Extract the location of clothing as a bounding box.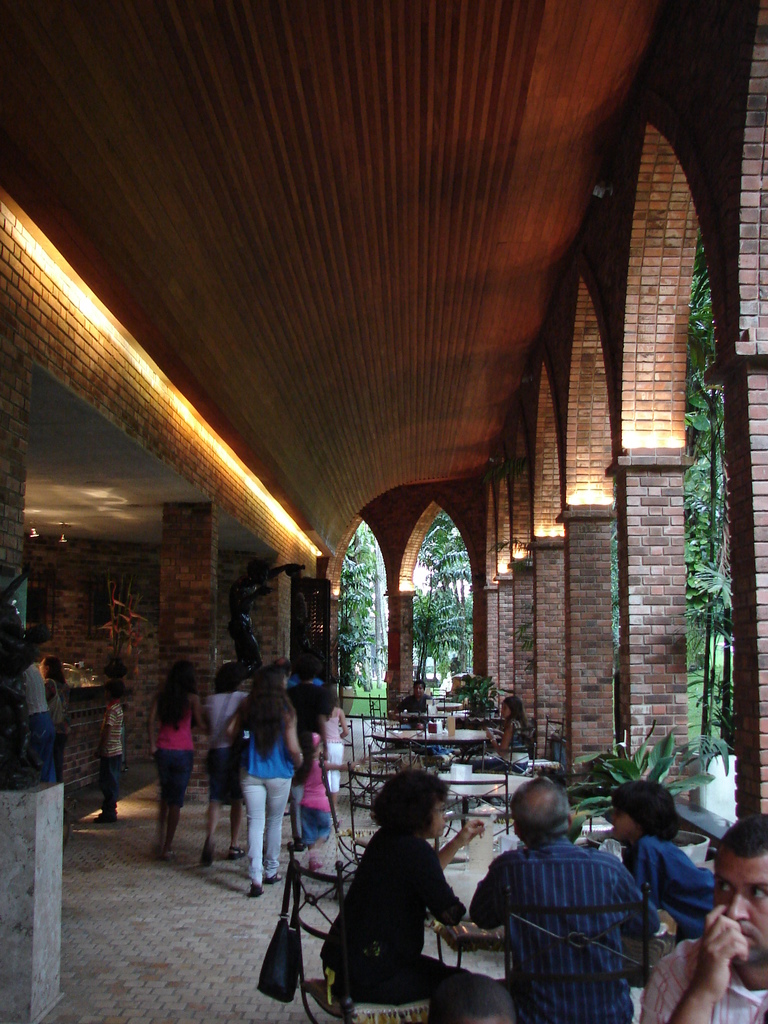
x1=156 y1=691 x2=191 y2=805.
